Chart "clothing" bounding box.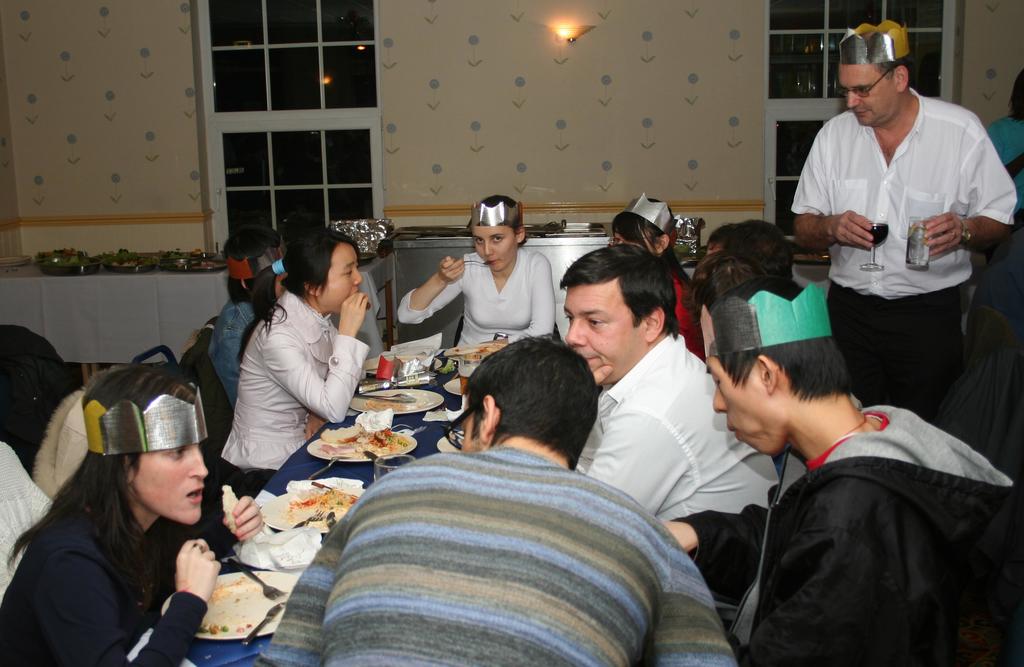
Charted: (x1=666, y1=248, x2=692, y2=365).
